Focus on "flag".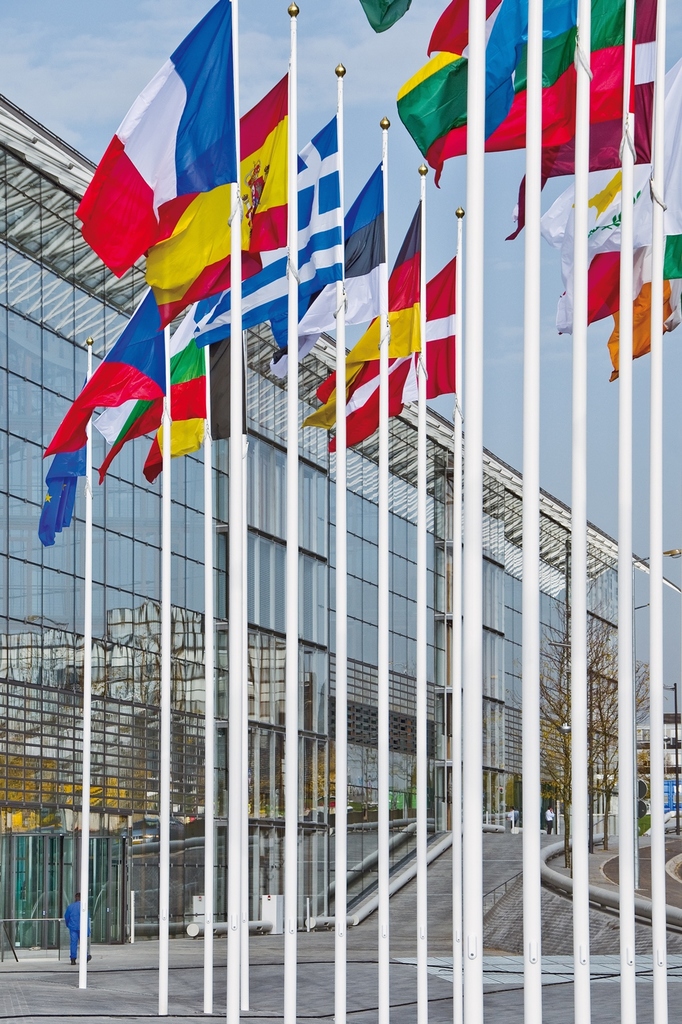
Focused at bbox=[98, 285, 213, 467].
